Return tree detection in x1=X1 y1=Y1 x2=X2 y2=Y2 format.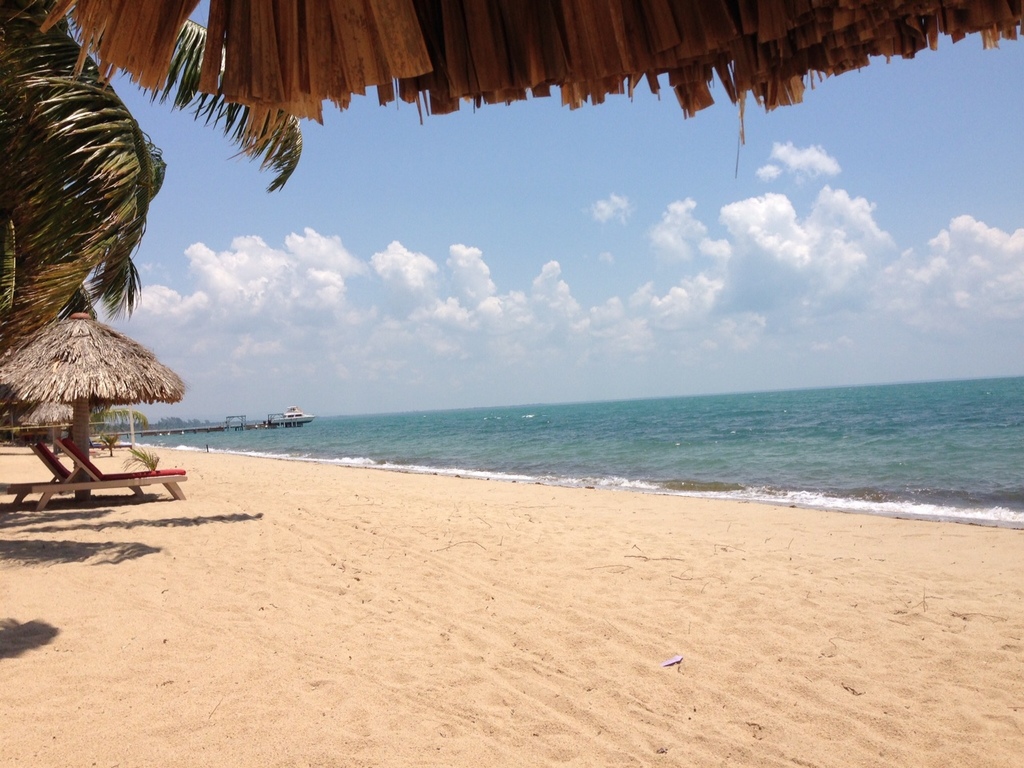
x1=0 y1=0 x2=300 y2=358.
